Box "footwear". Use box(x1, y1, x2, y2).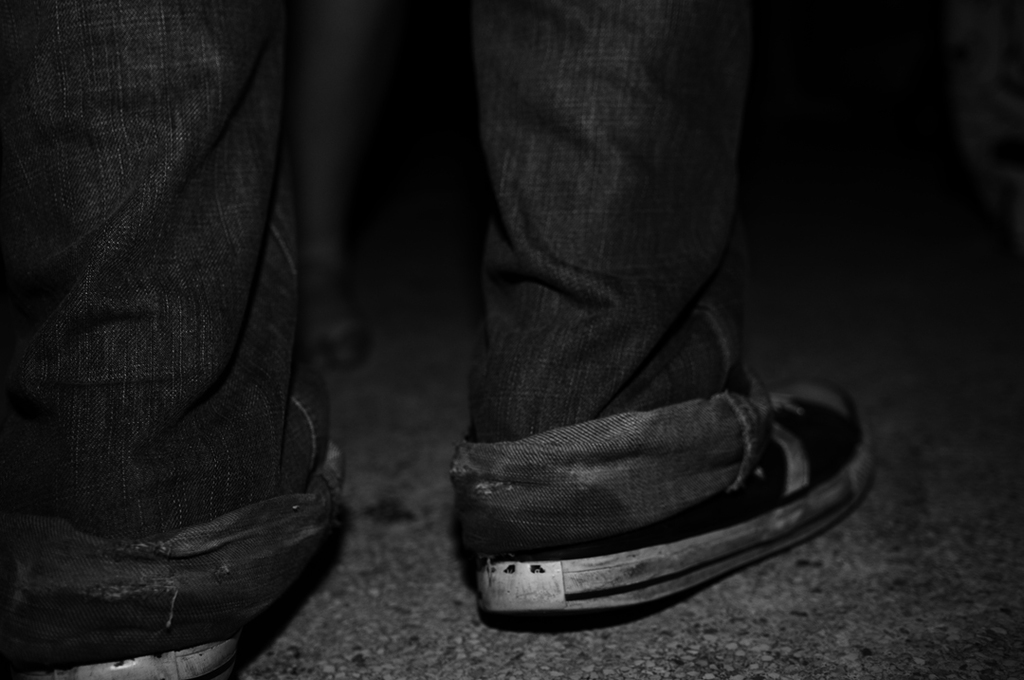
box(478, 379, 874, 632).
